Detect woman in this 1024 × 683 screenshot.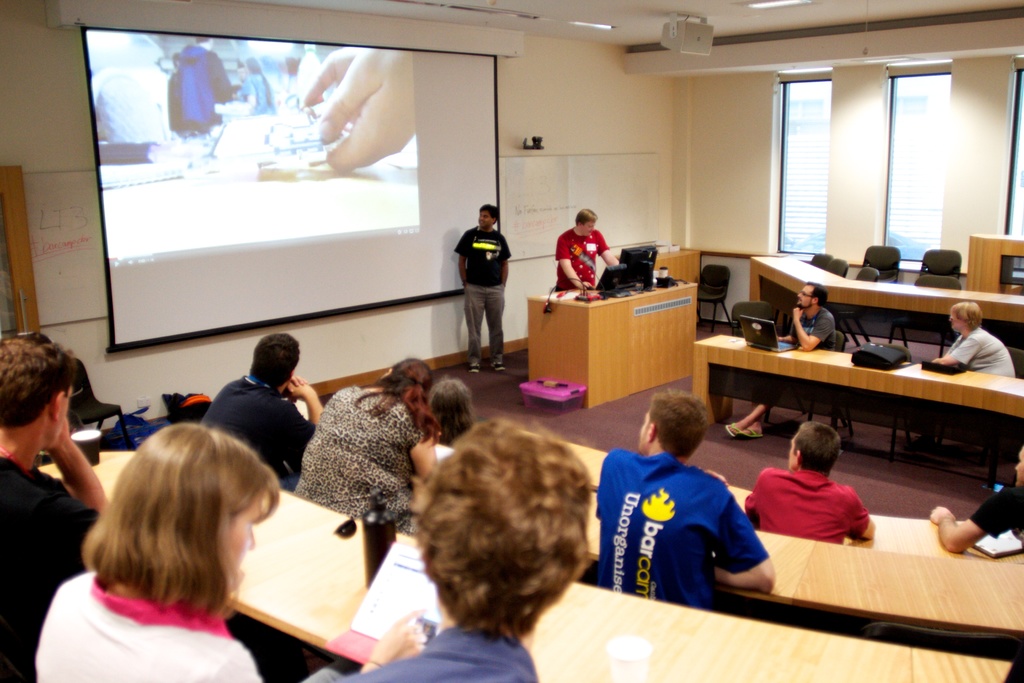
Detection: l=33, t=424, r=425, b=682.
